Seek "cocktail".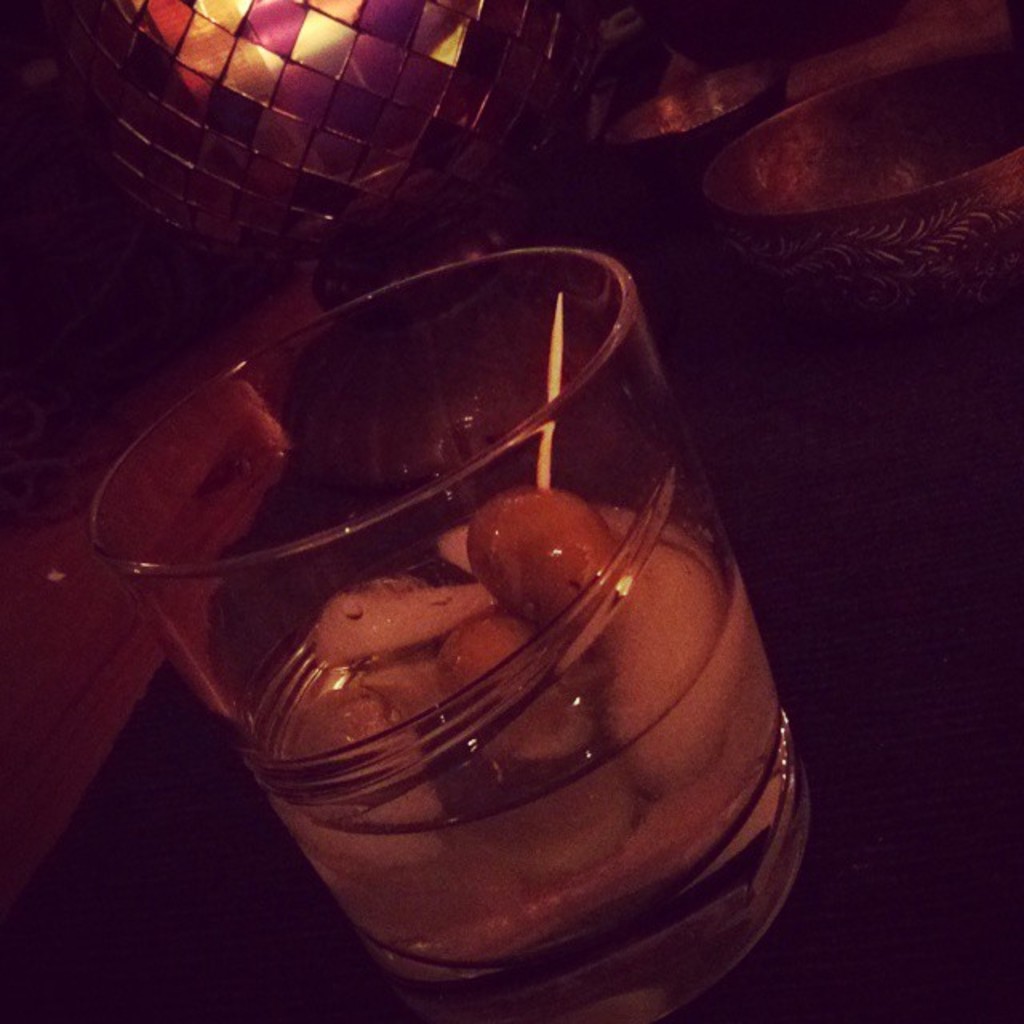
bbox=[258, 291, 808, 987].
